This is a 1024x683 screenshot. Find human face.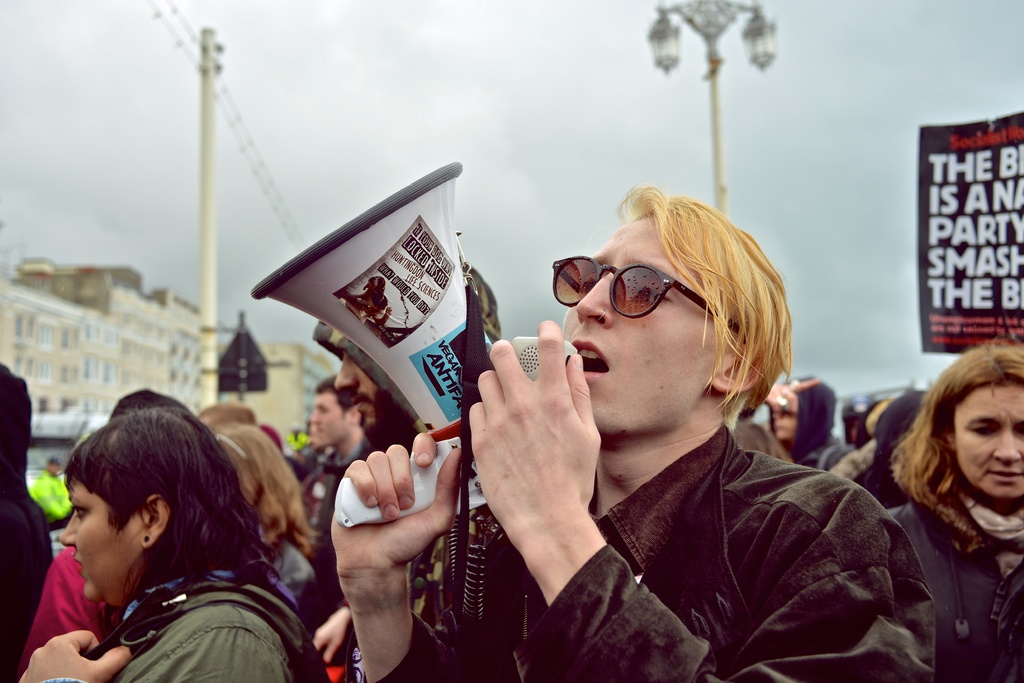
Bounding box: Rect(61, 480, 146, 602).
